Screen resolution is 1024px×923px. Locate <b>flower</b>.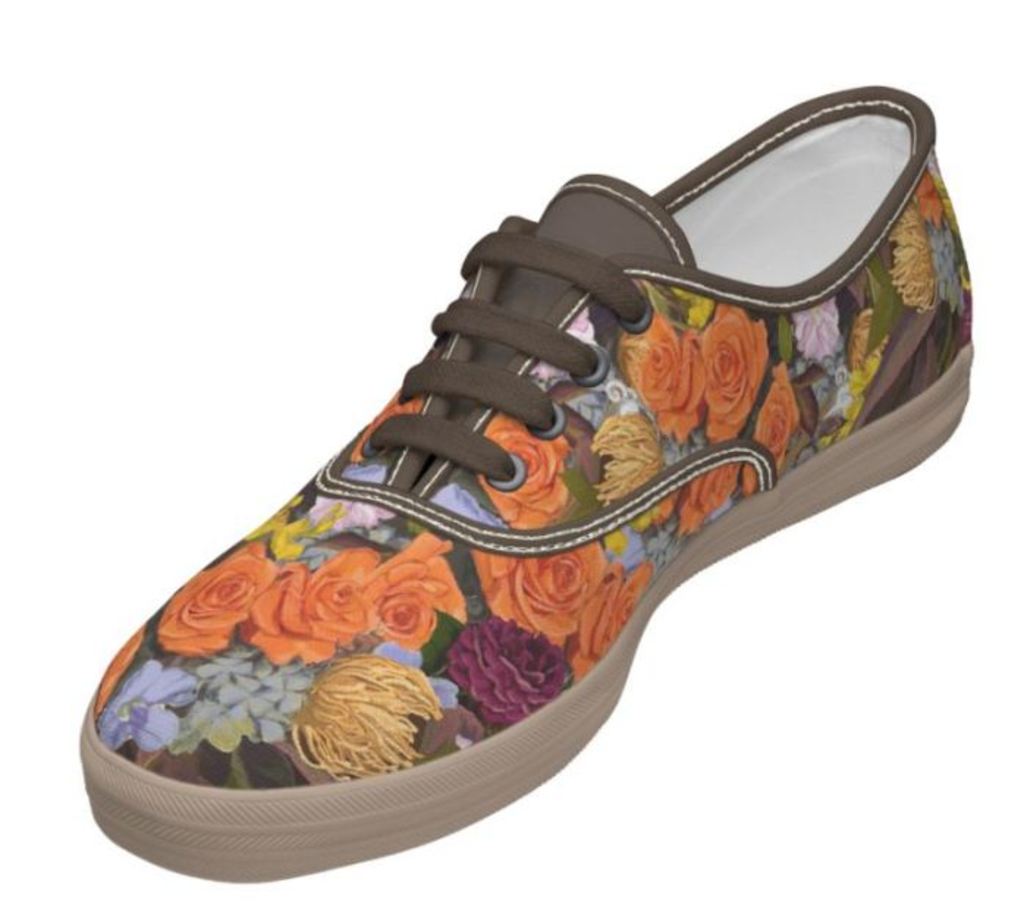
<box>232,559,376,666</box>.
